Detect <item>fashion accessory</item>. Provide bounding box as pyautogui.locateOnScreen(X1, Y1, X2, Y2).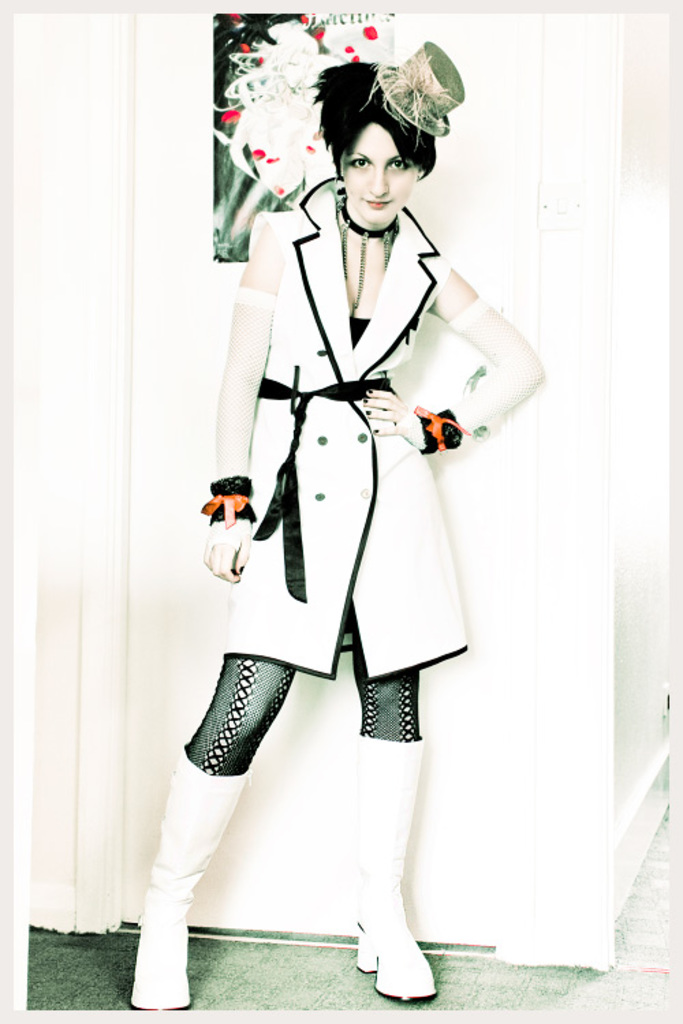
pyautogui.locateOnScreen(194, 477, 261, 527).
